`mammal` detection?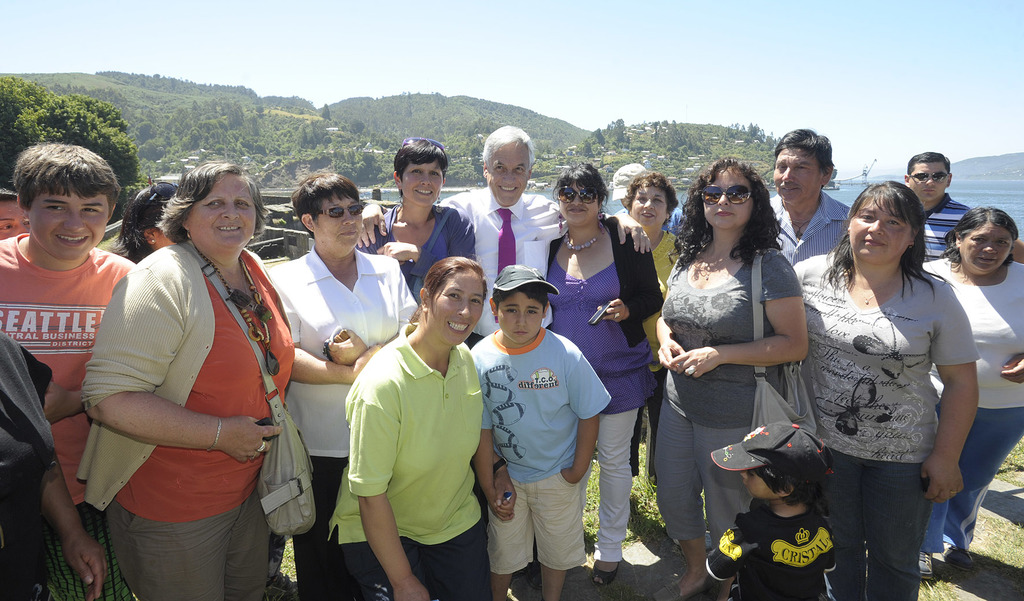
(771, 129, 852, 268)
